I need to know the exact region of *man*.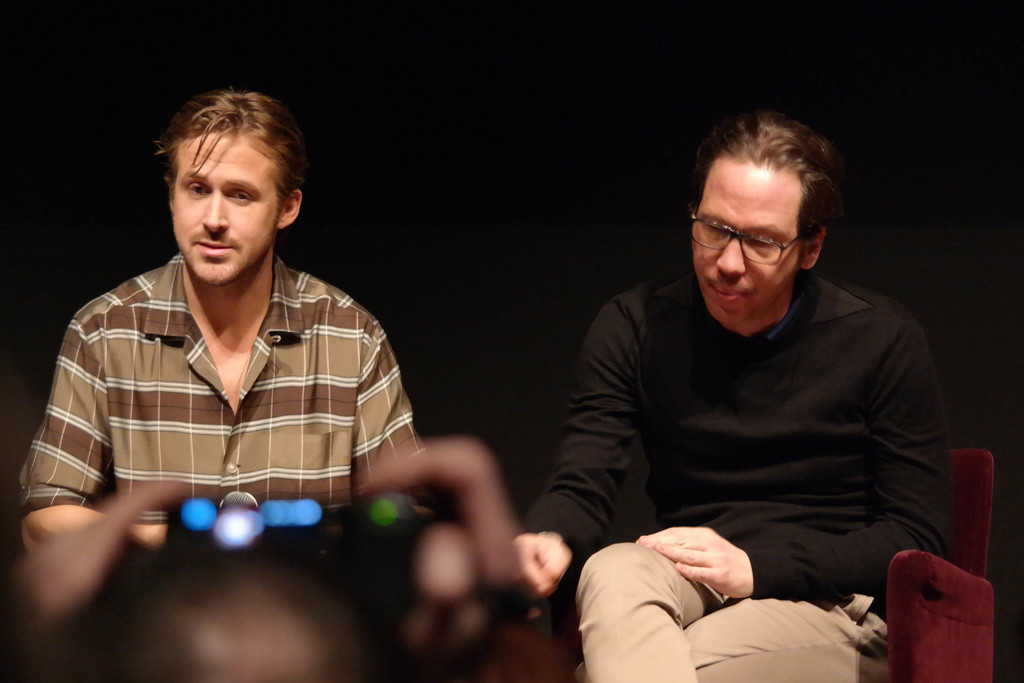
Region: [28,92,421,545].
